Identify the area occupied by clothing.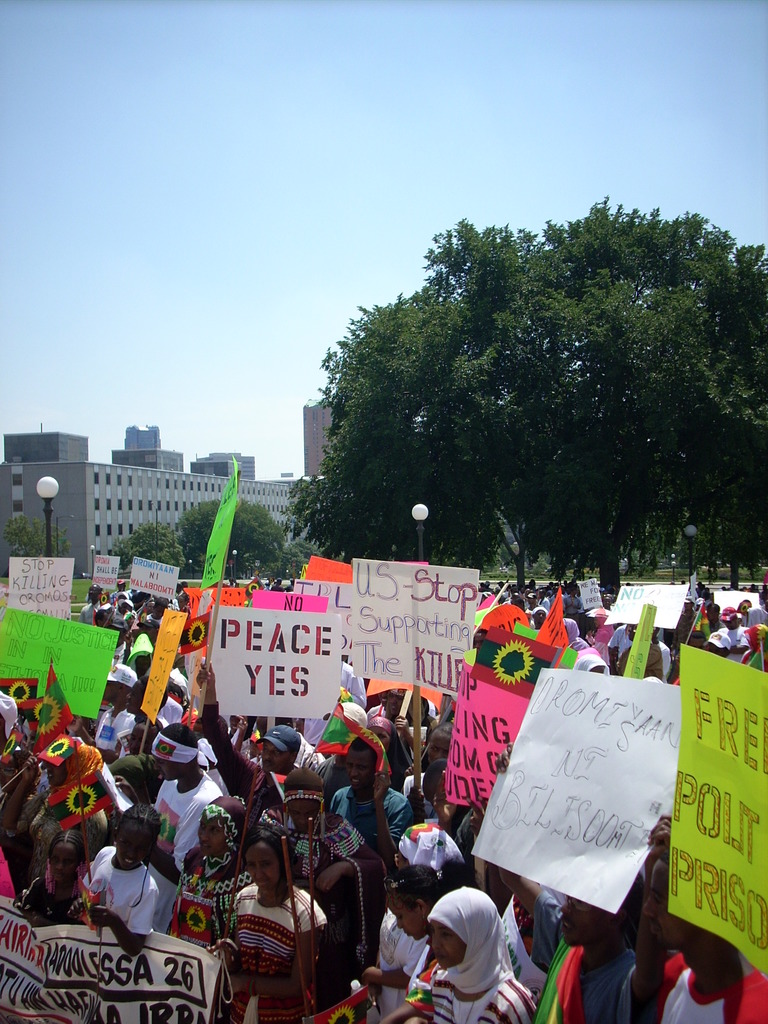
Area: x1=78, y1=608, x2=97, y2=629.
